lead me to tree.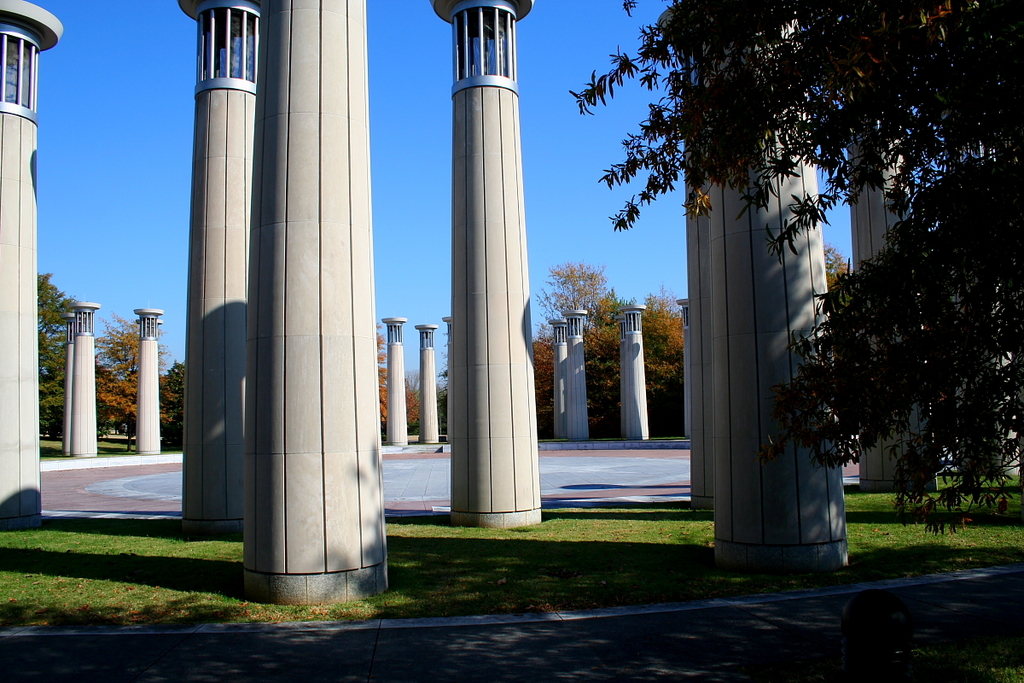
Lead to l=86, t=365, r=137, b=459.
